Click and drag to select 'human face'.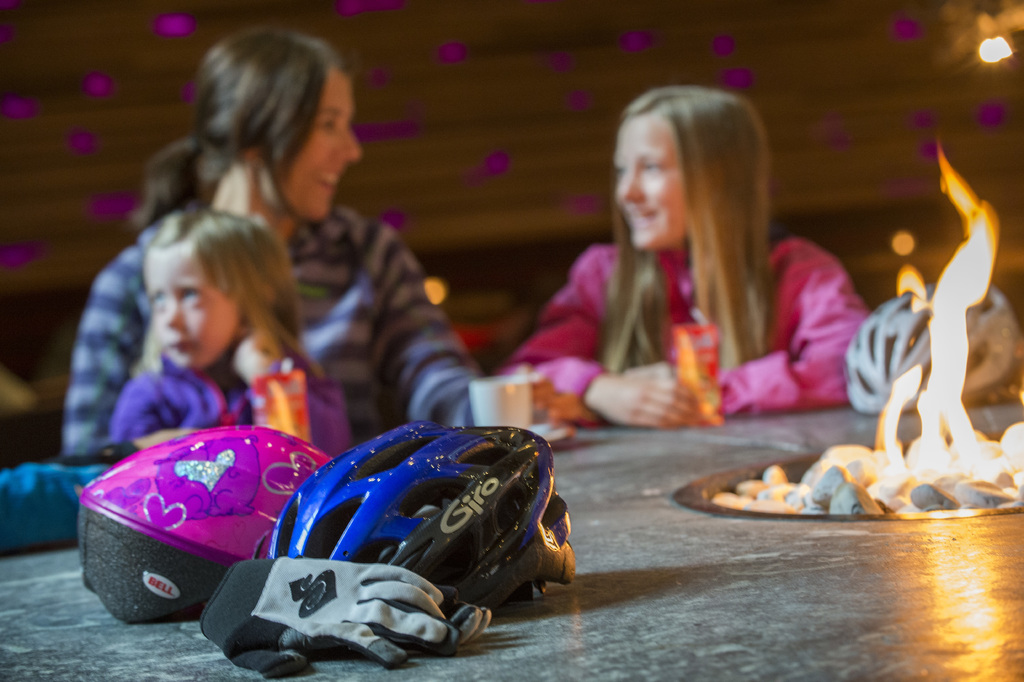
Selection: {"left": 139, "top": 246, "right": 232, "bottom": 370}.
